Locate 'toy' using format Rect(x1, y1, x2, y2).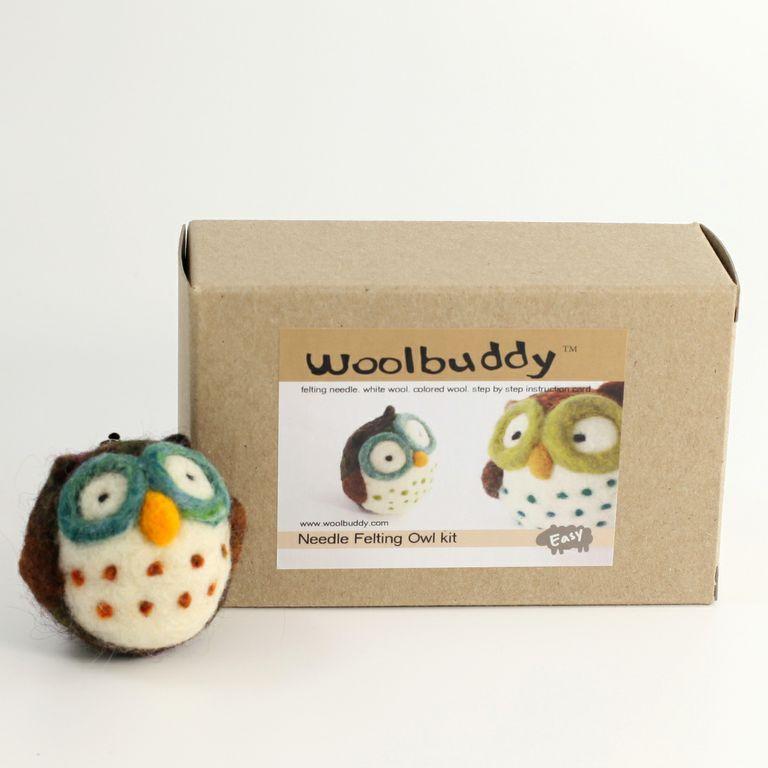
Rect(341, 405, 441, 516).
